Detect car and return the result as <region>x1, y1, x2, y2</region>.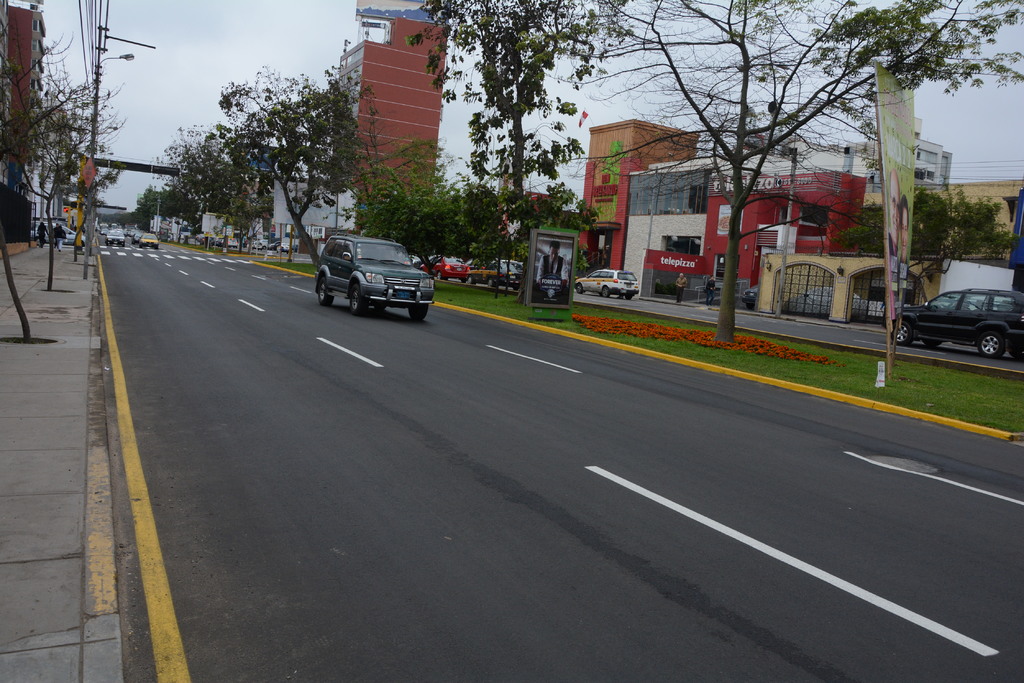
<region>577, 266, 639, 301</region>.
